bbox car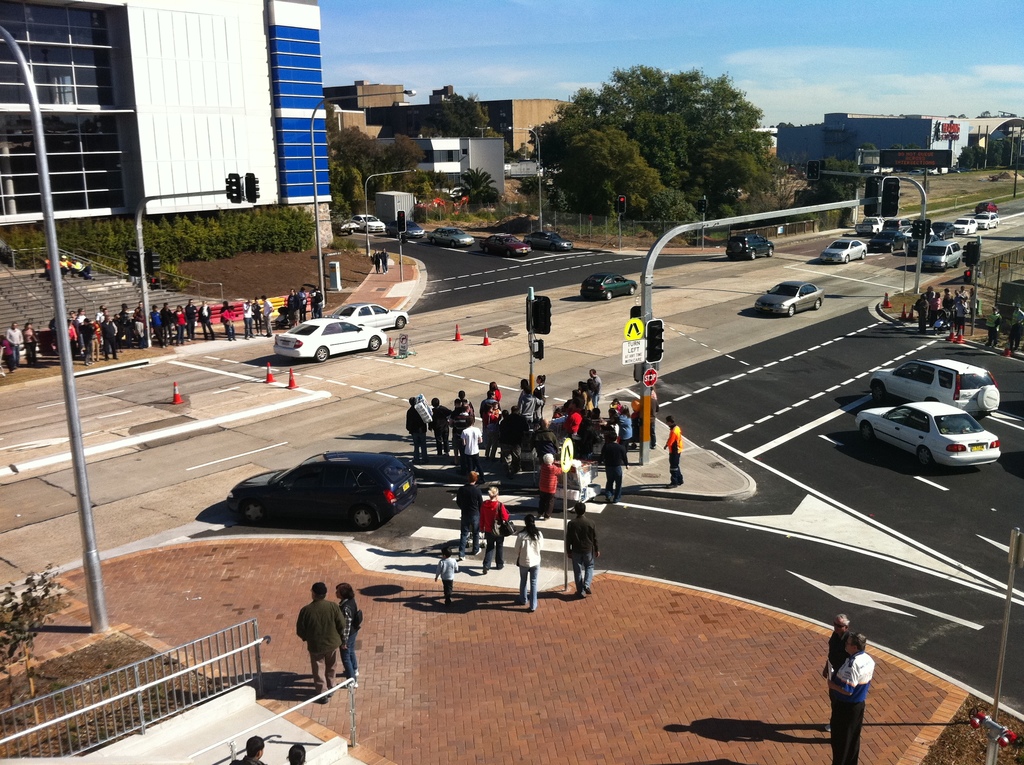
x1=532, y1=225, x2=572, y2=252
